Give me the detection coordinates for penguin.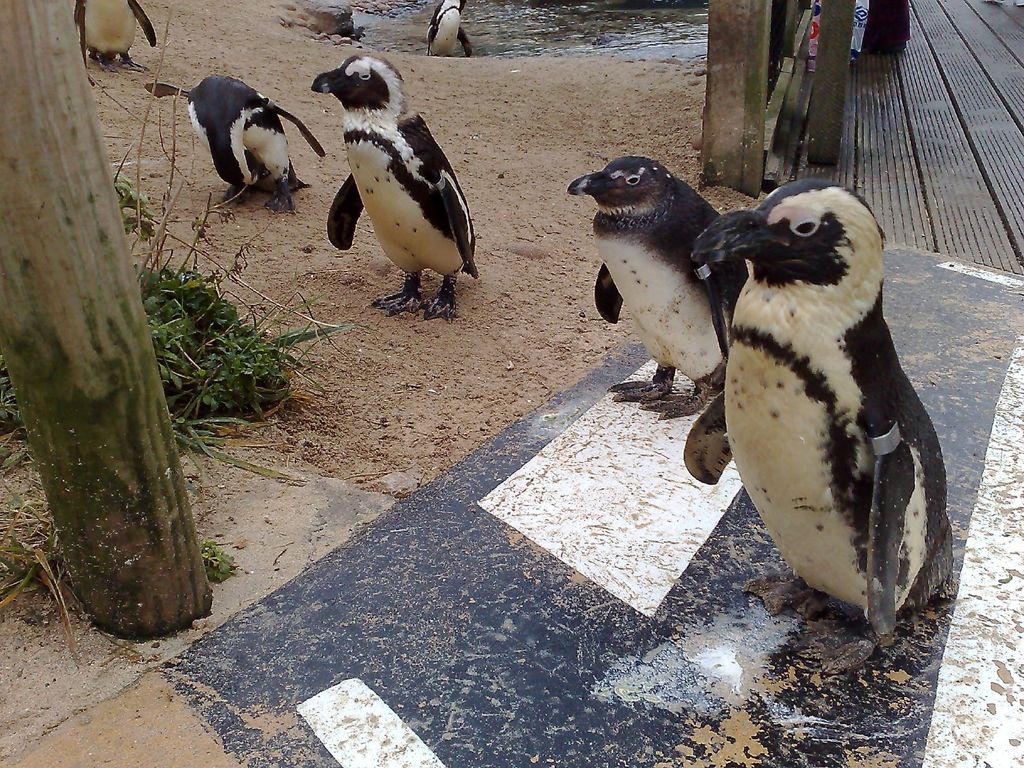
Rect(147, 72, 330, 213).
